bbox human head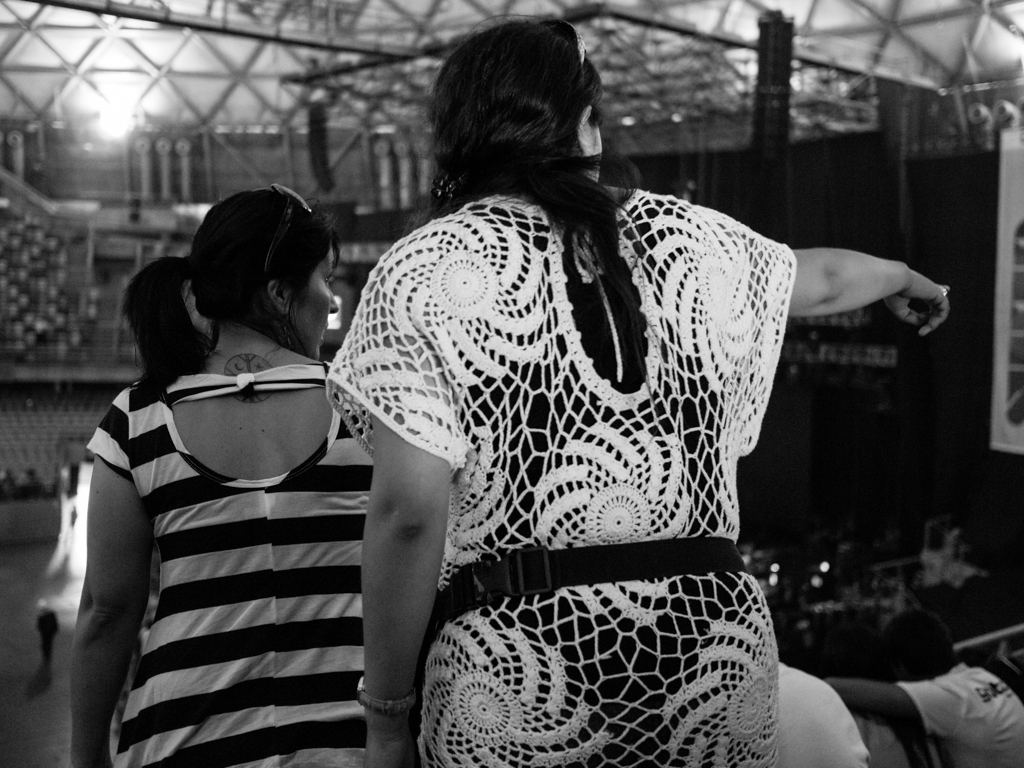
pyautogui.locateOnScreen(191, 188, 337, 352)
